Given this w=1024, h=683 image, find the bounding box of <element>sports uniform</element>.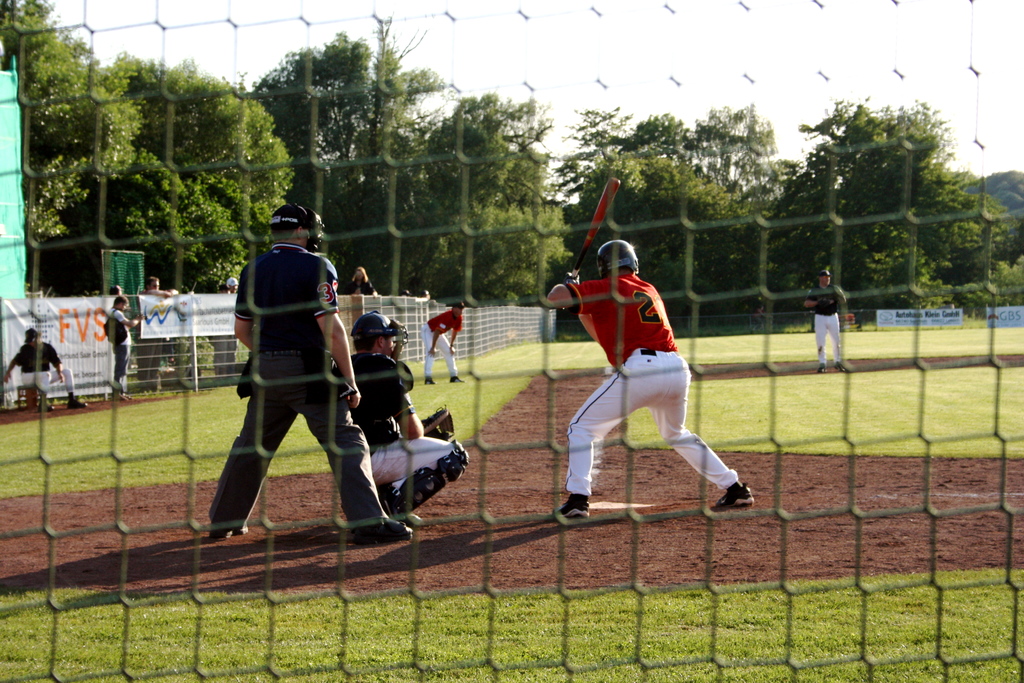
207,202,413,546.
